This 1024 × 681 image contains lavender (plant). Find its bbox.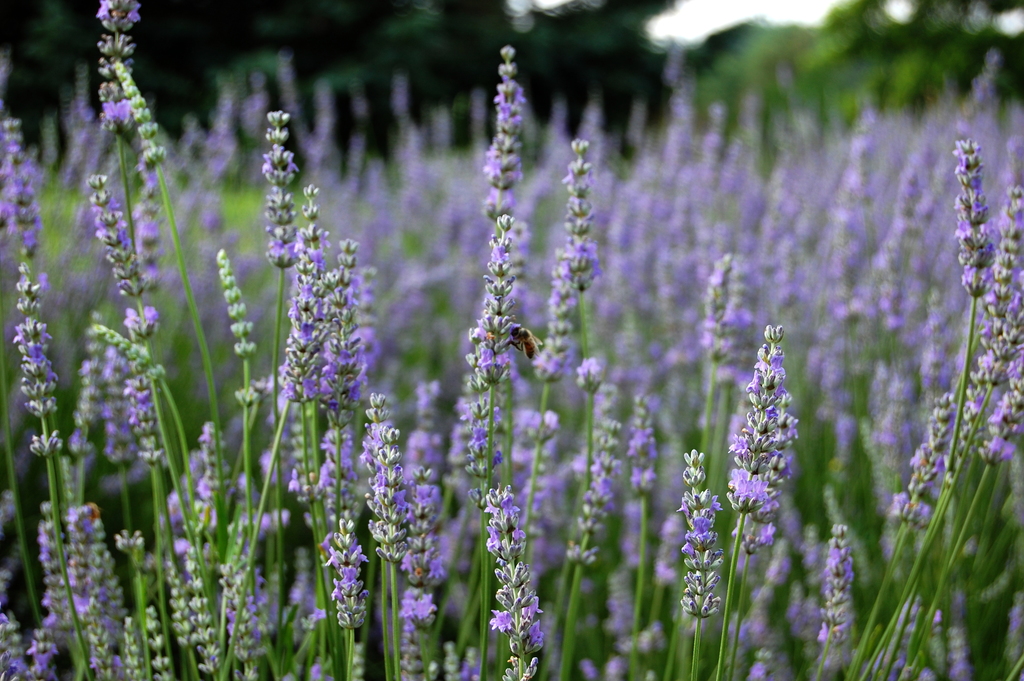
bbox=[627, 401, 675, 680].
